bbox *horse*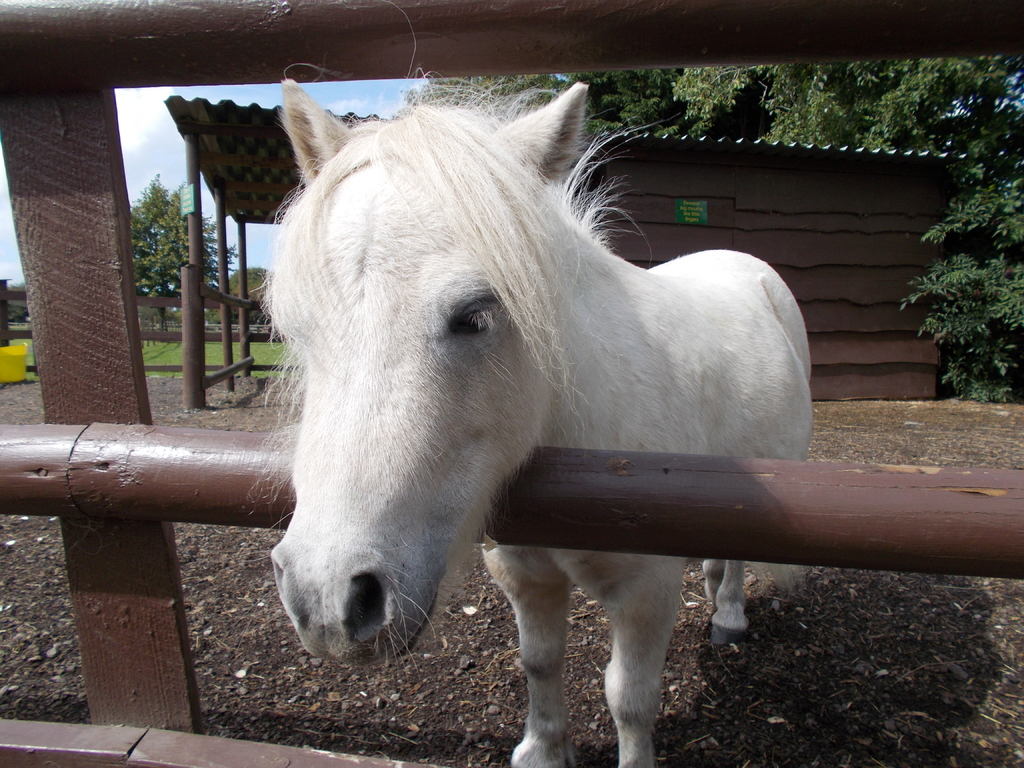
l=269, t=72, r=815, b=767
